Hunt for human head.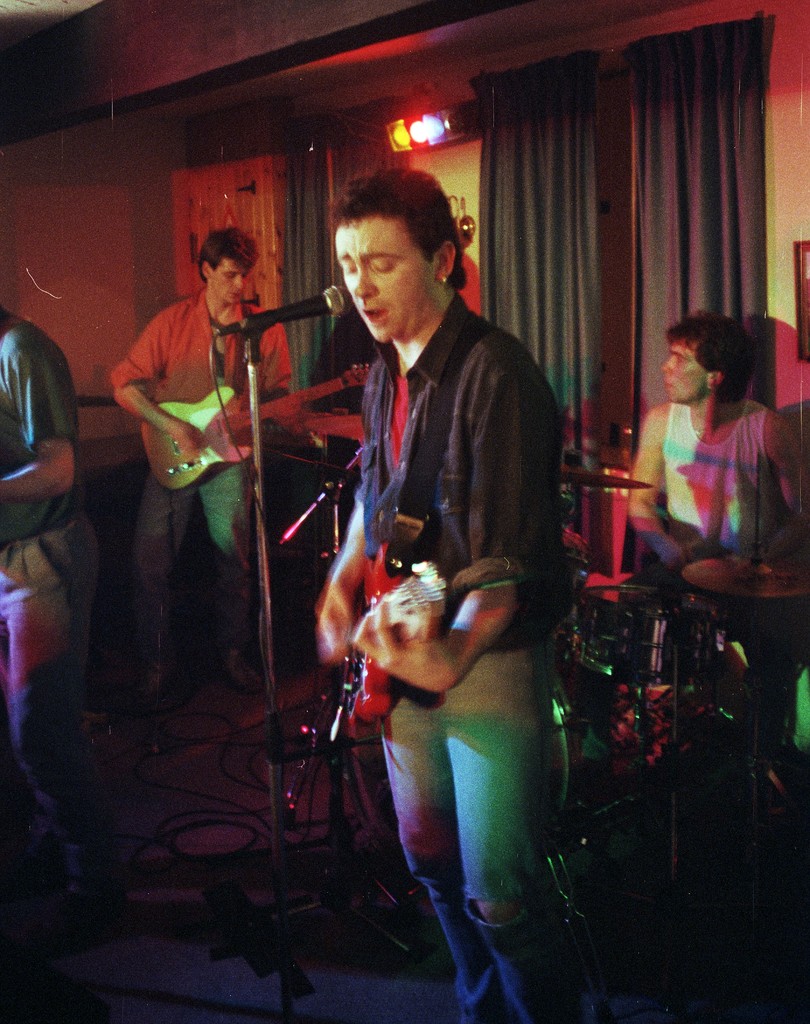
Hunted down at <box>327,165,479,323</box>.
